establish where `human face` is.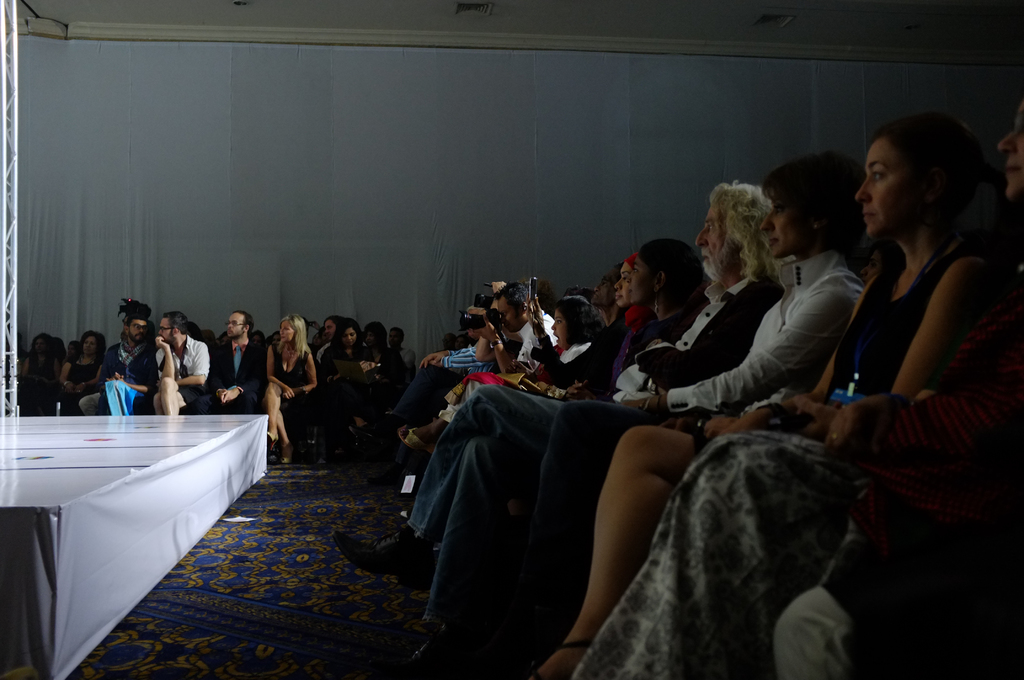
Established at detection(694, 213, 729, 273).
